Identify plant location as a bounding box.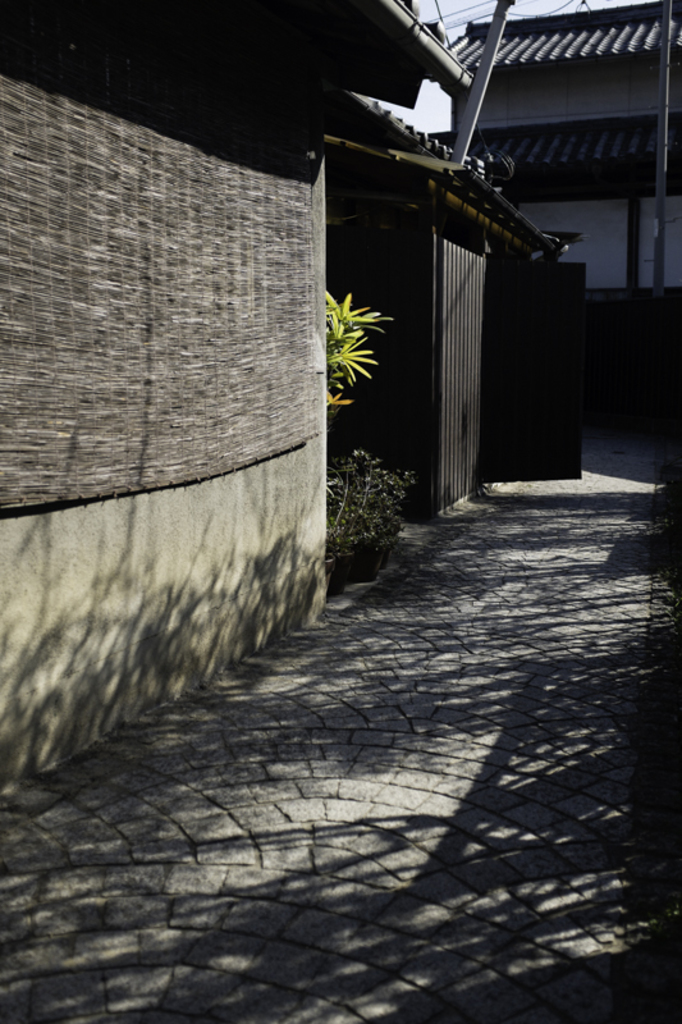
pyautogui.locateOnScreen(325, 293, 397, 440).
